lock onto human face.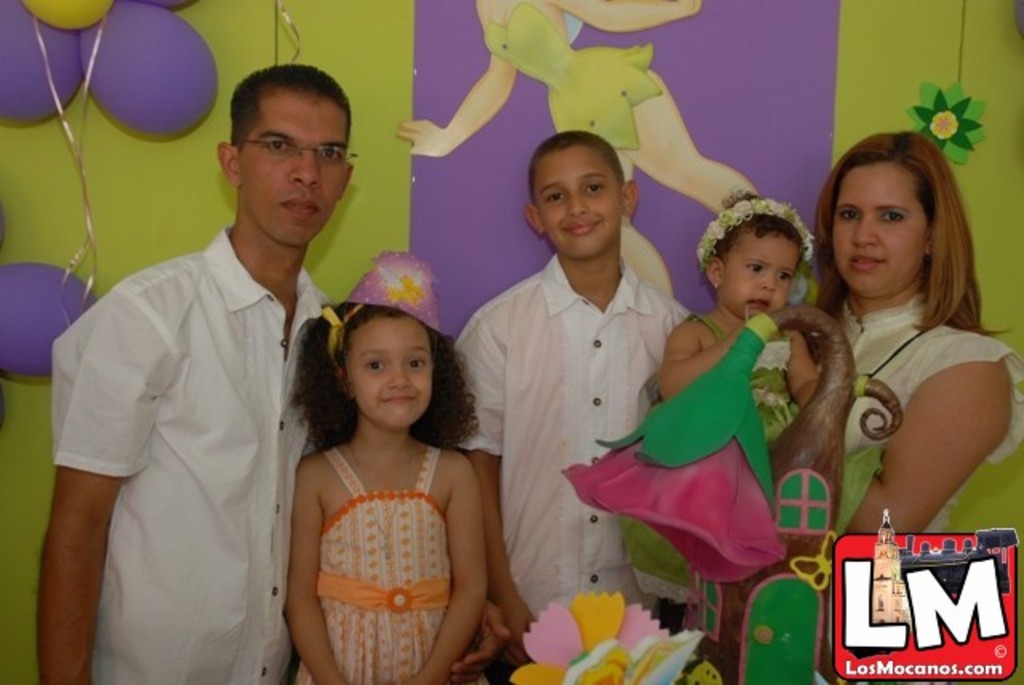
Locked: 533,152,622,264.
